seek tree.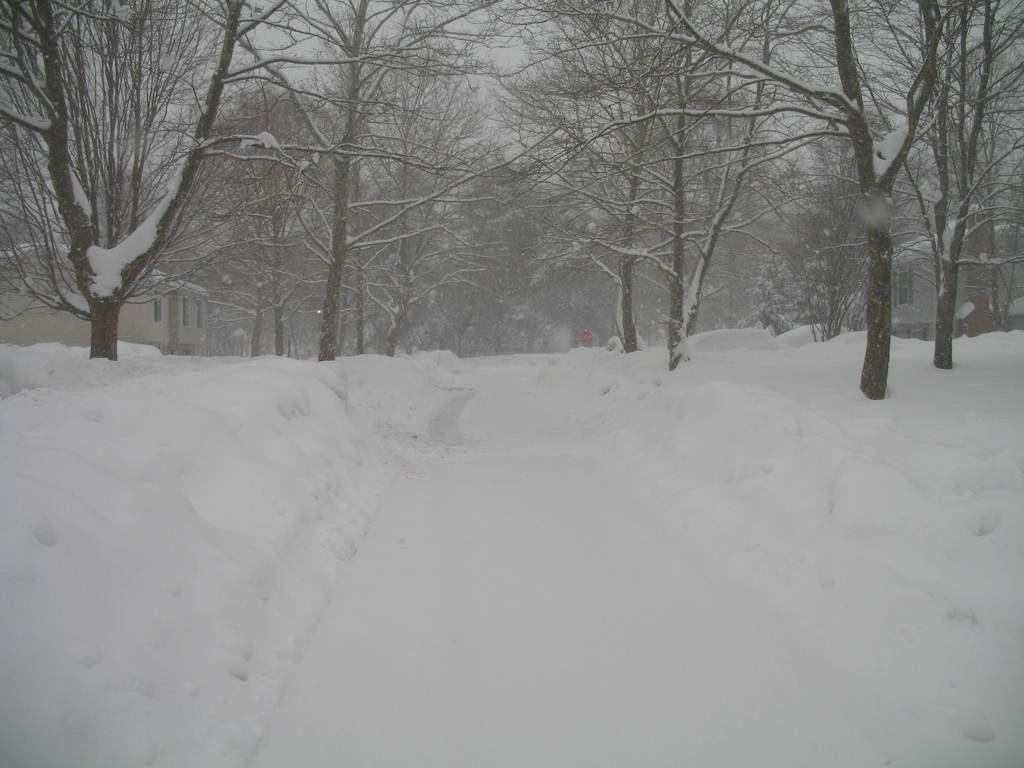
[182,81,370,362].
